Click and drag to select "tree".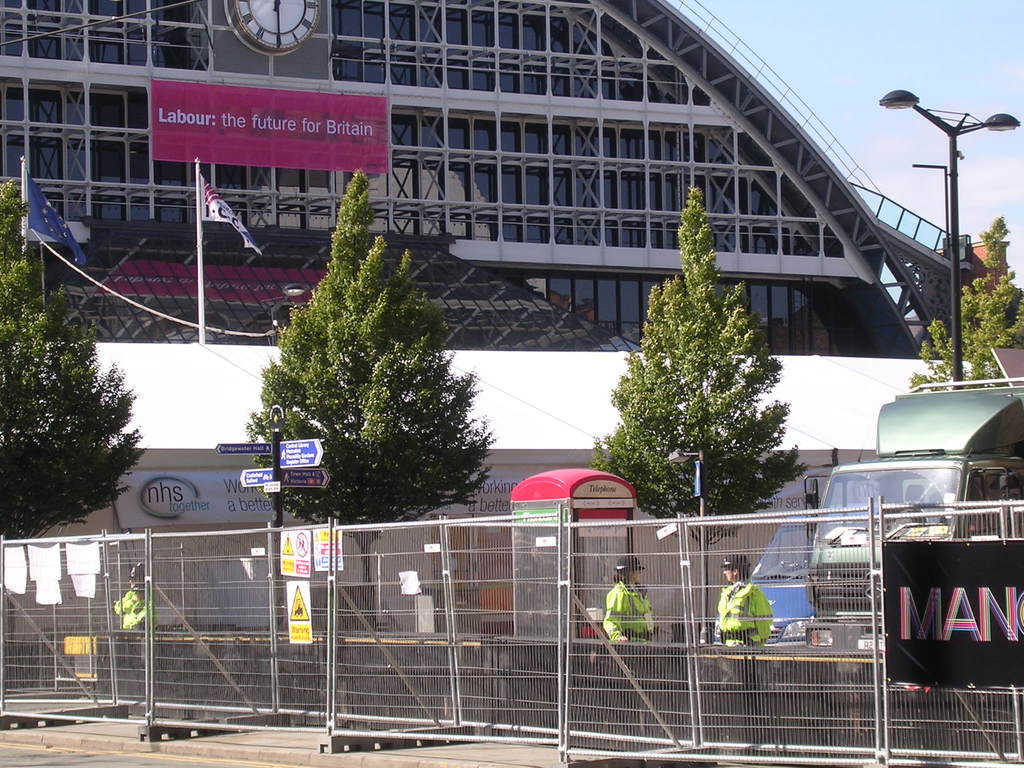
Selection: BBox(243, 165, 497, 628).
